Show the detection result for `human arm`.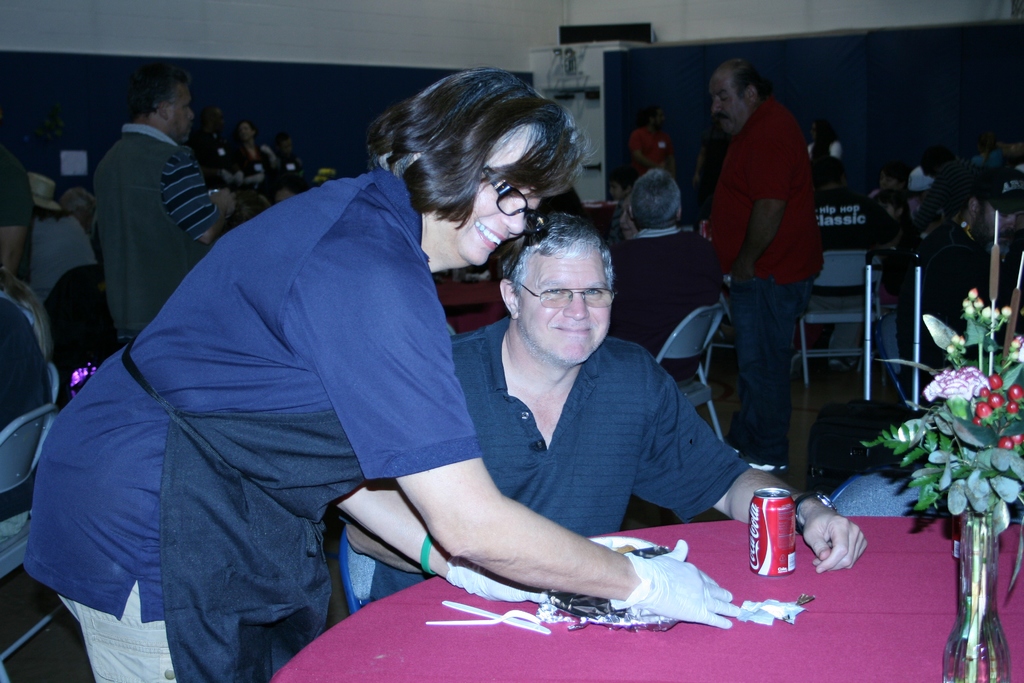
x1=287 y1=236 x2=746 y2=628.
